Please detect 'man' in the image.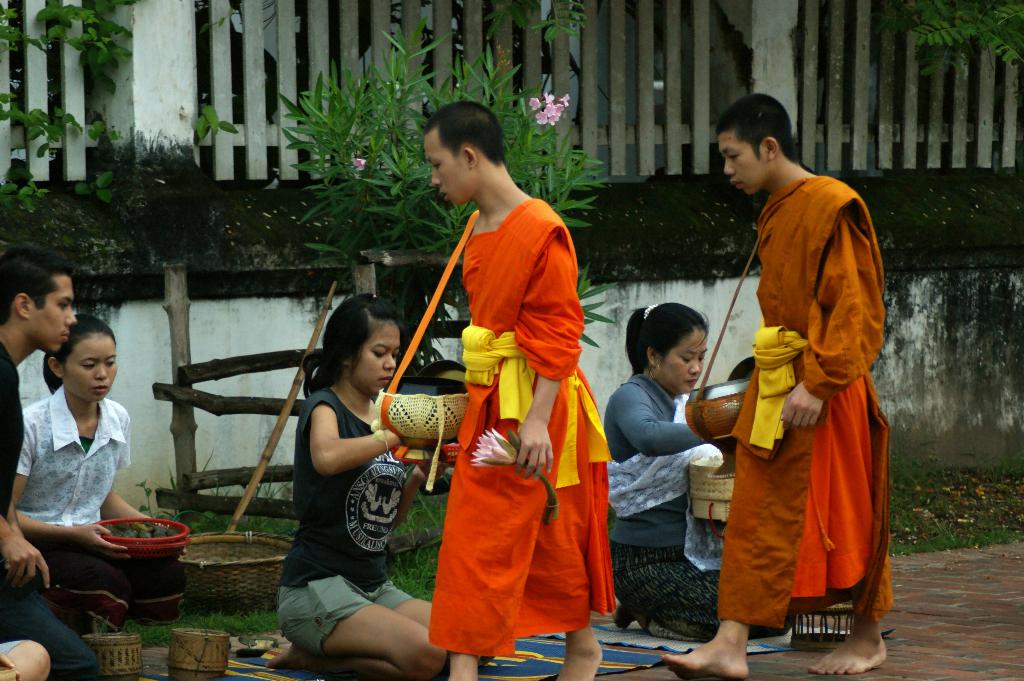
bbox=(0, 240, 107, 680).
